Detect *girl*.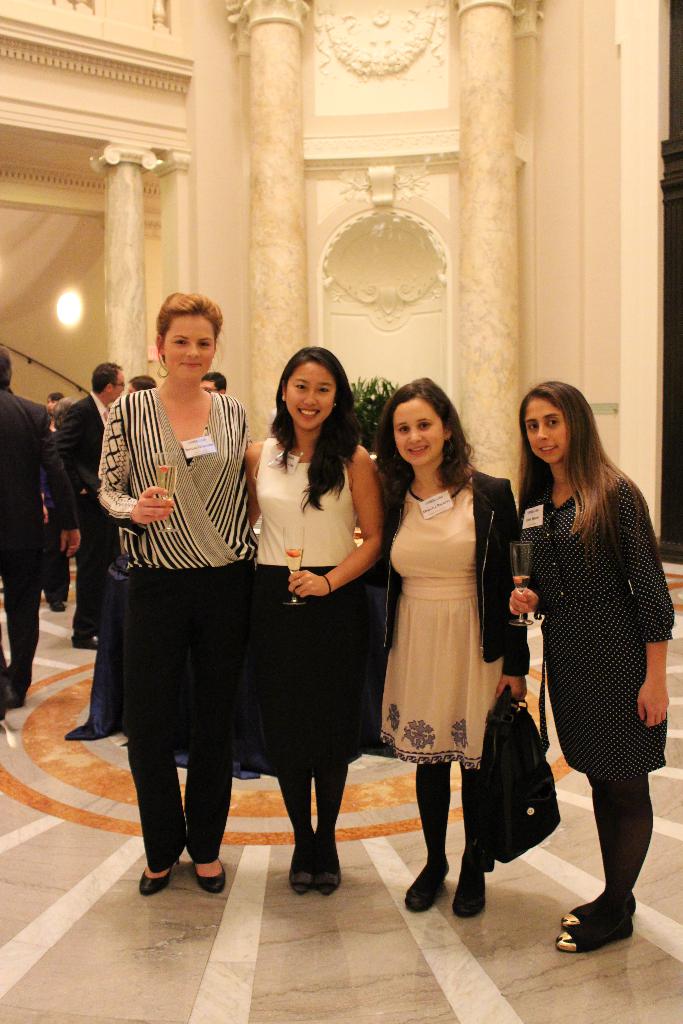
Detected at x1=95, y1=292, x2=253, y2=897.
